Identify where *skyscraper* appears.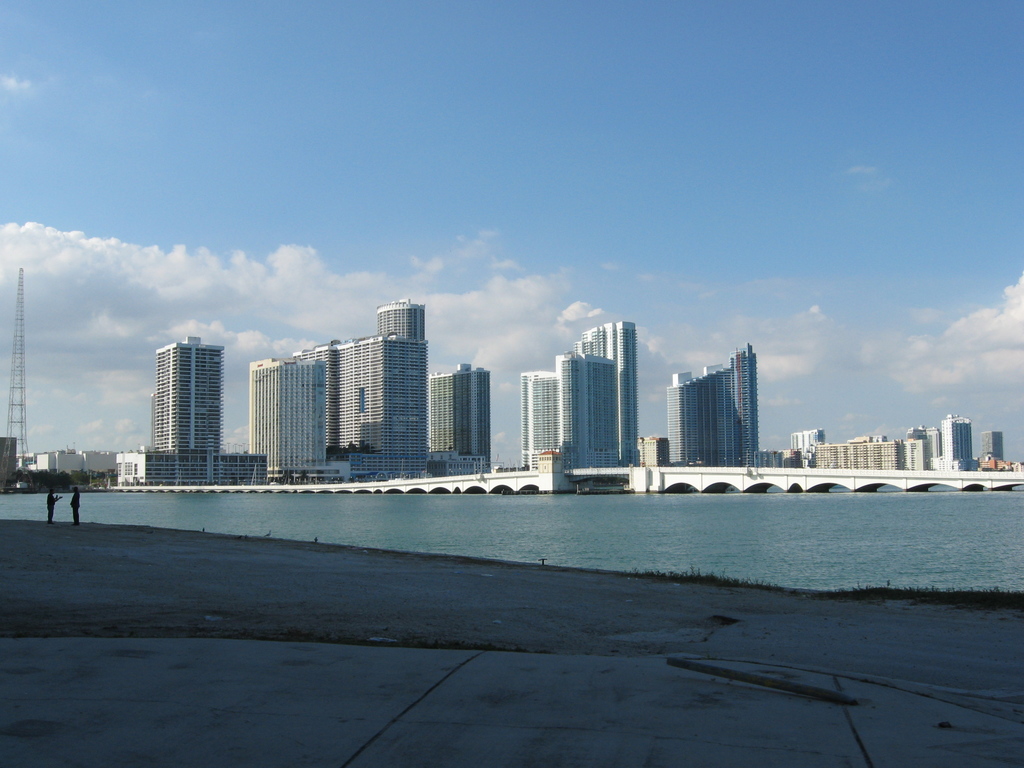
Appears at box(518, 372, 568, 473).
